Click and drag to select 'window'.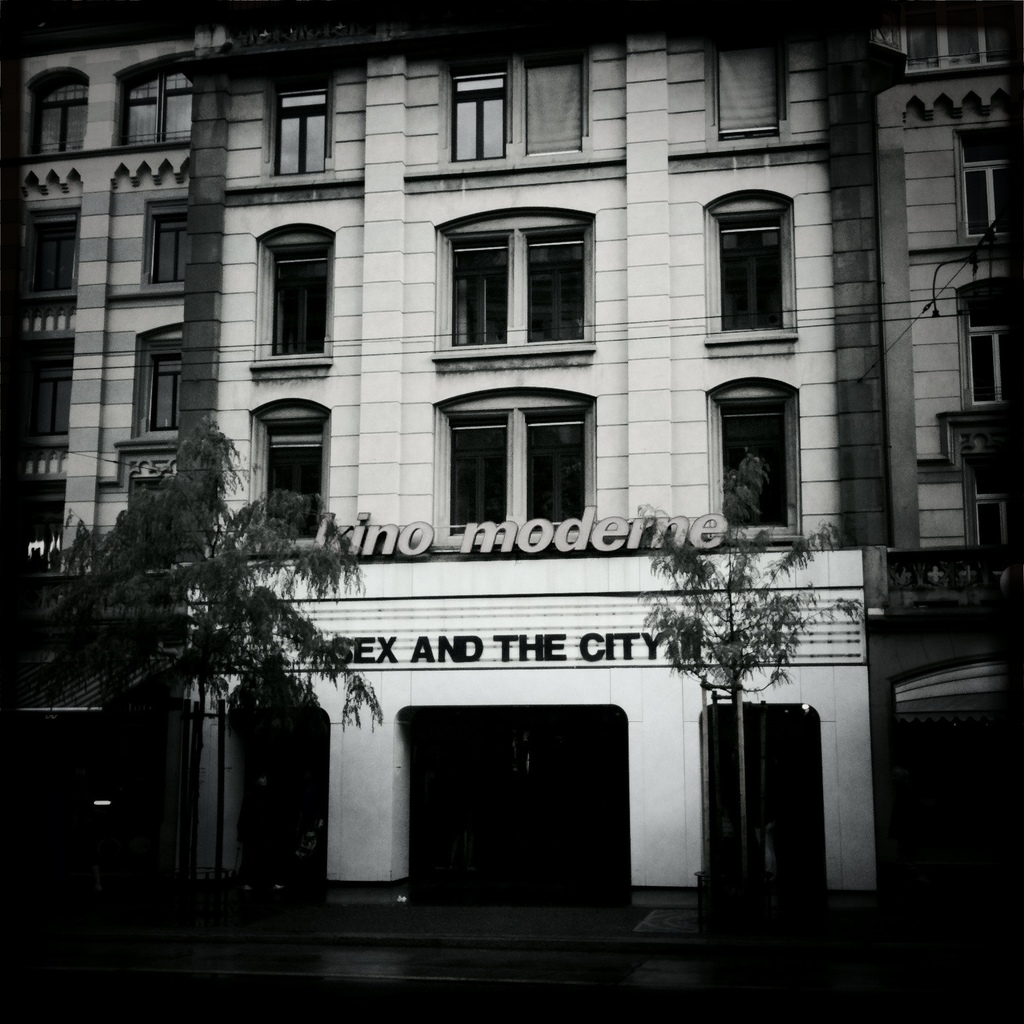
Selection: BBox(714, 379, 803, 543).
